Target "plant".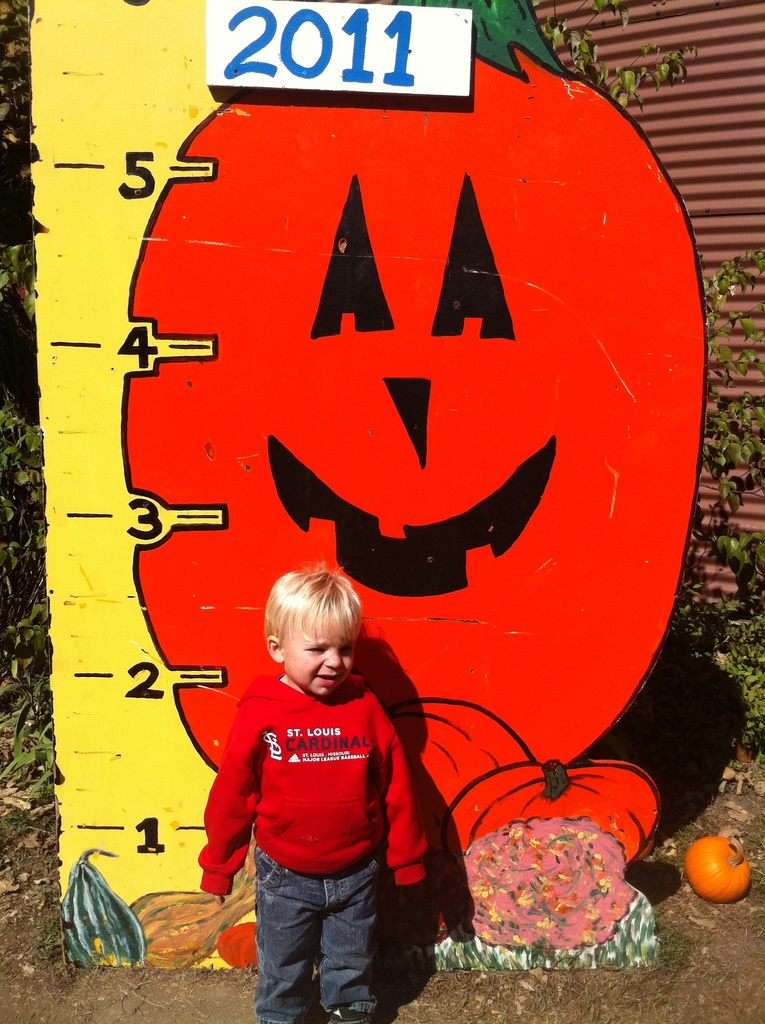
Target region: 672 246 764 751.
